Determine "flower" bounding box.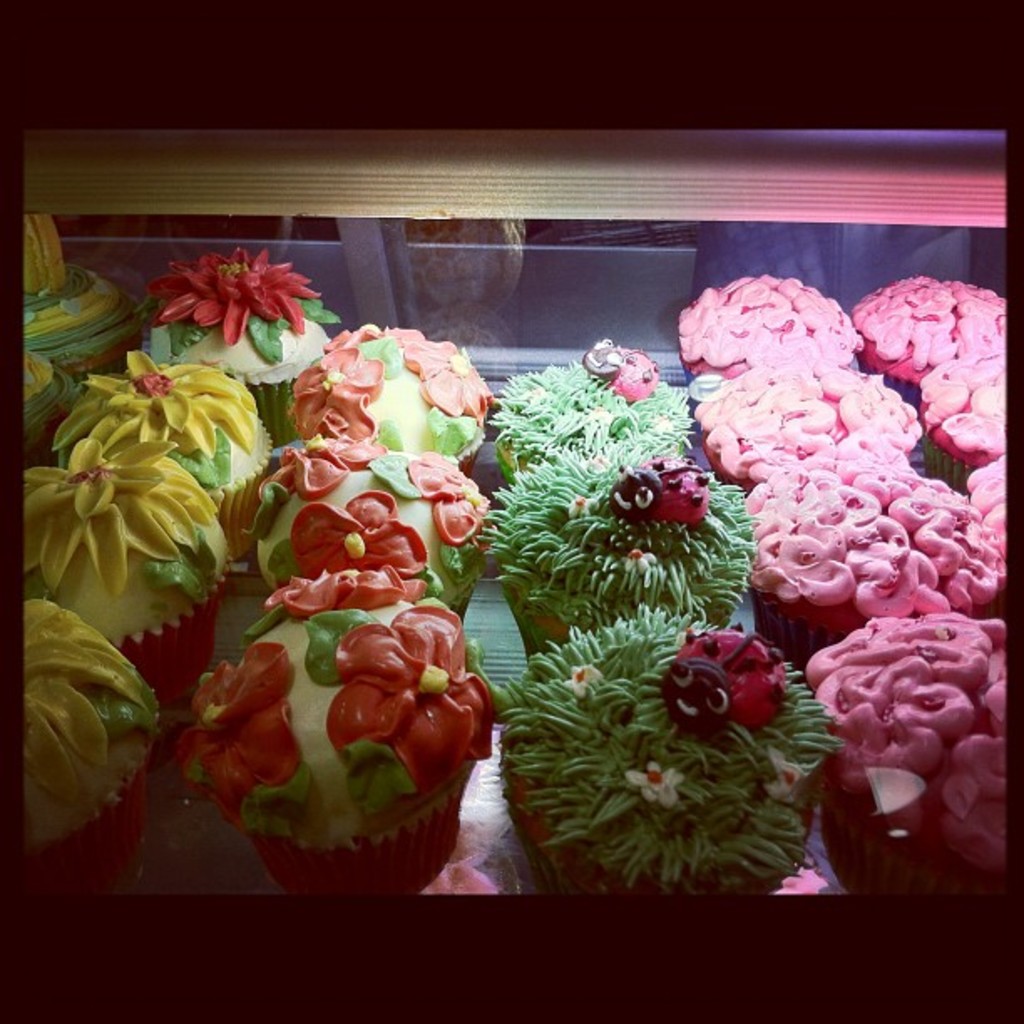
Determined: <box>289,490,420,577</box>.
